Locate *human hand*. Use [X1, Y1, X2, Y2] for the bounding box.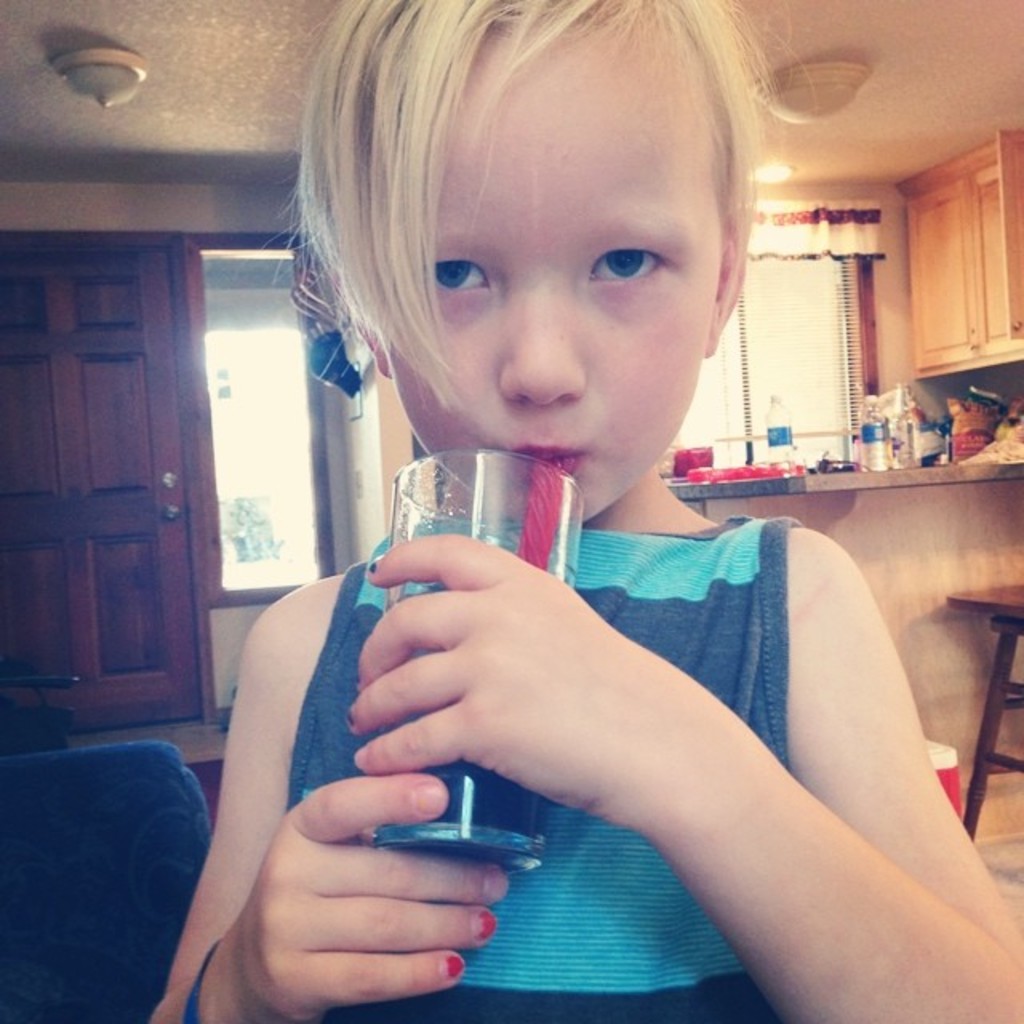
[322, 581, 957, 973].
